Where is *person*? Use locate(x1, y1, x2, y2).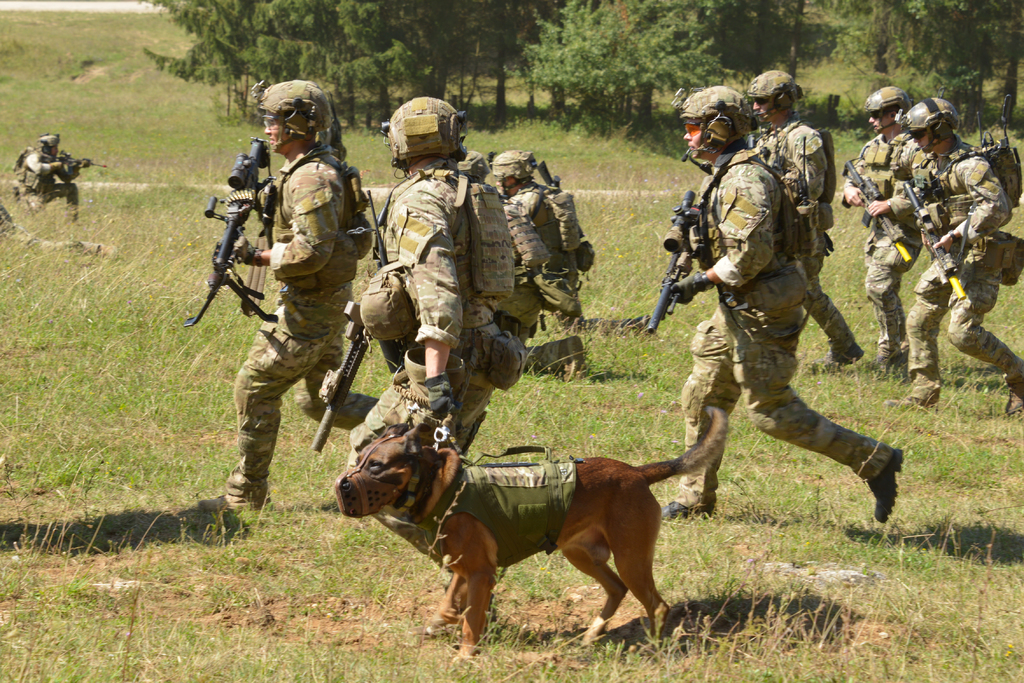
locate(663, 84, 913, 532).
